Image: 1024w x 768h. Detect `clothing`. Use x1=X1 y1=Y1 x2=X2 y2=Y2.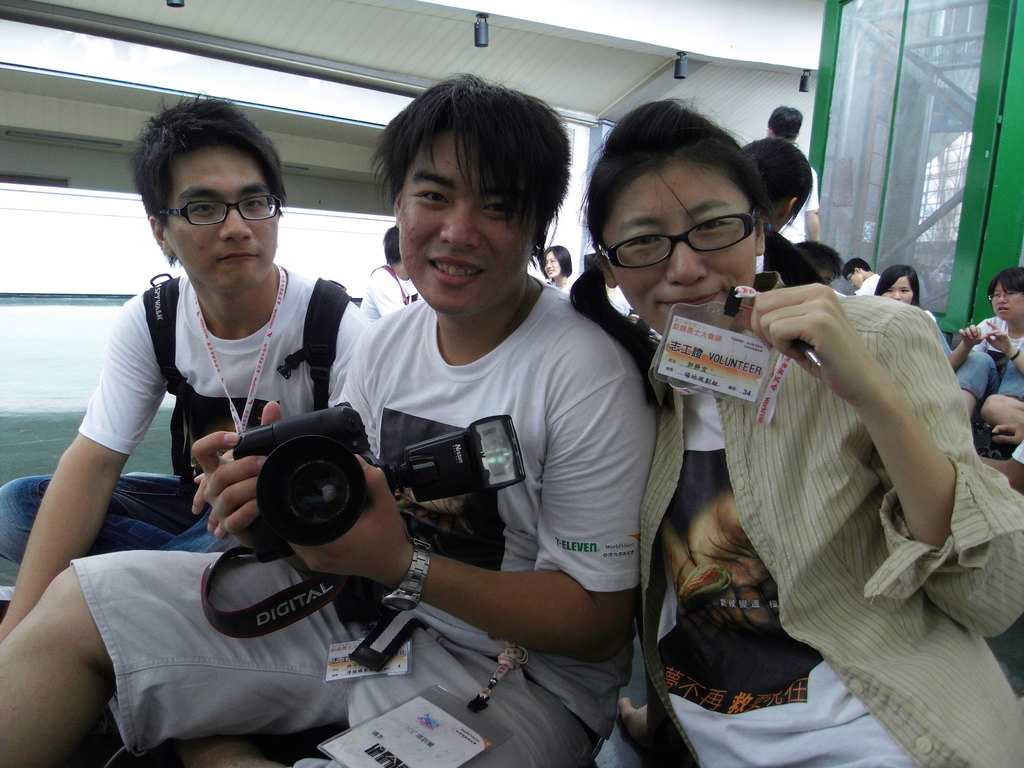
x1=68 y1=274 x2=661 y2=767.
